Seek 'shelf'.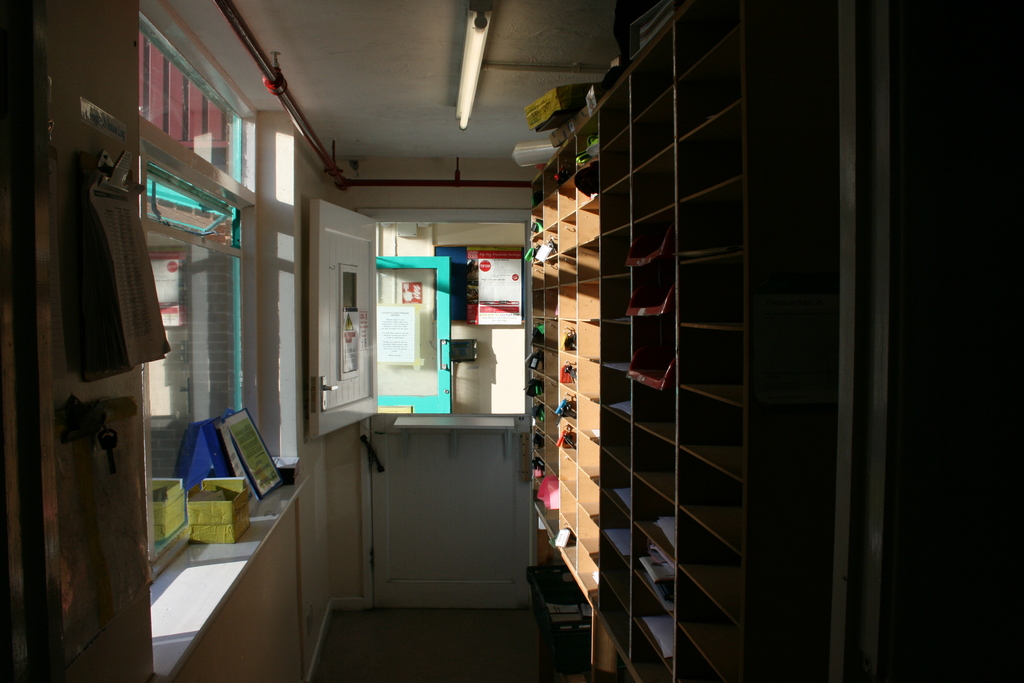
rect(673, 633, 735, 682).
